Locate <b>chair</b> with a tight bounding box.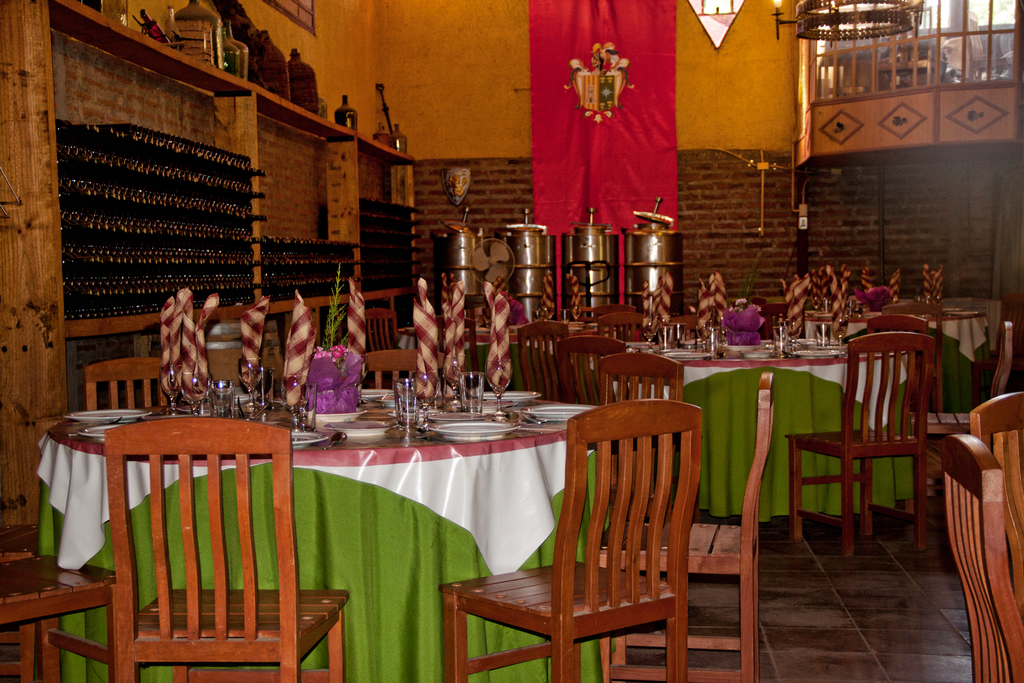
locate(353, 307, 403, 377).
